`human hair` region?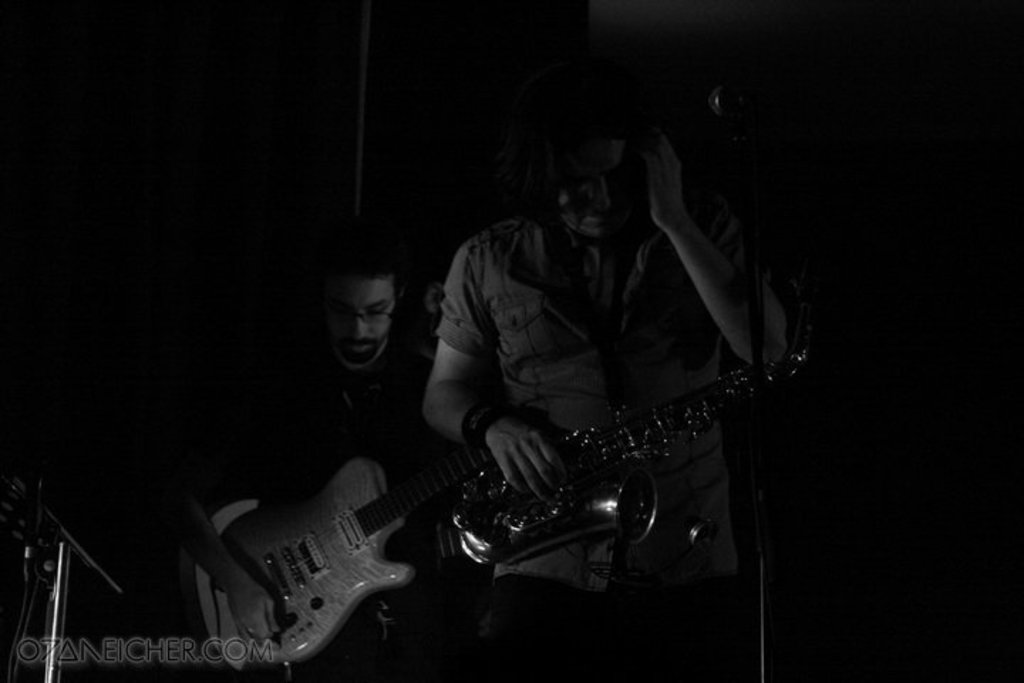
bbox=(330, 249, 404, 306)
